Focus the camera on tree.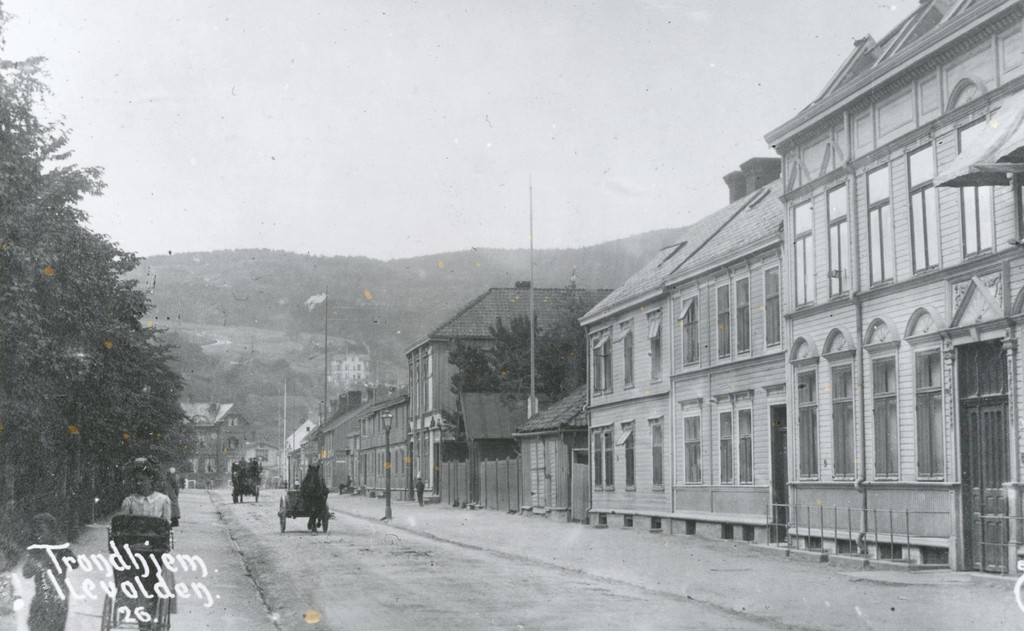
Focus region: (547, 276, 589, 395).
